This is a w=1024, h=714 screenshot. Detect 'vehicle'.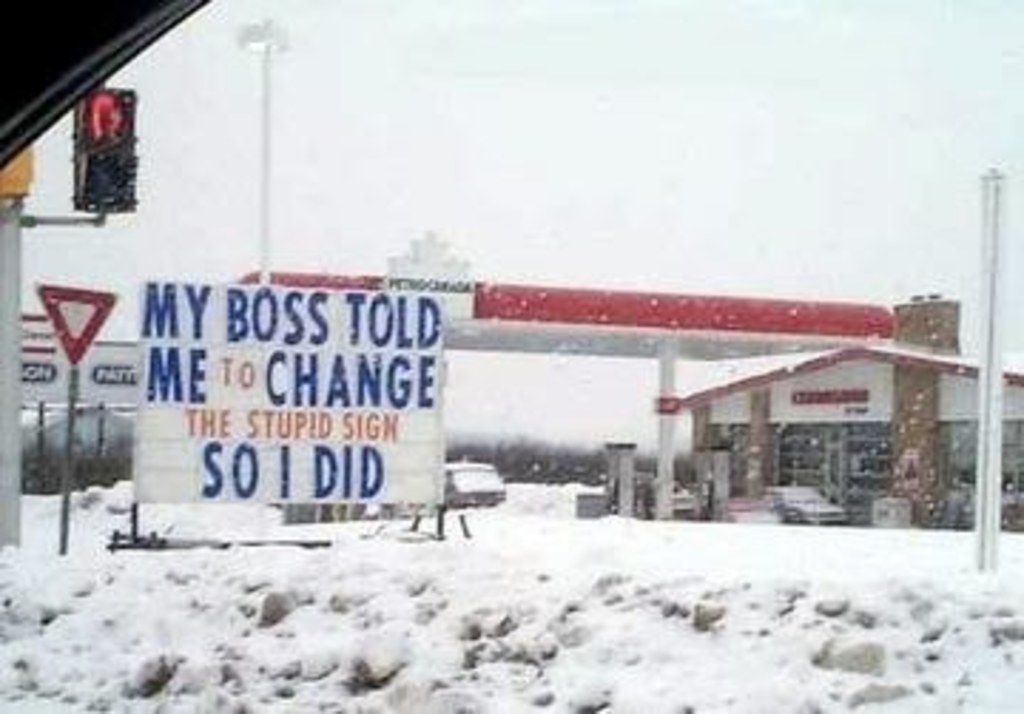
x1=432 y1=455 x2=515 y2=518.
